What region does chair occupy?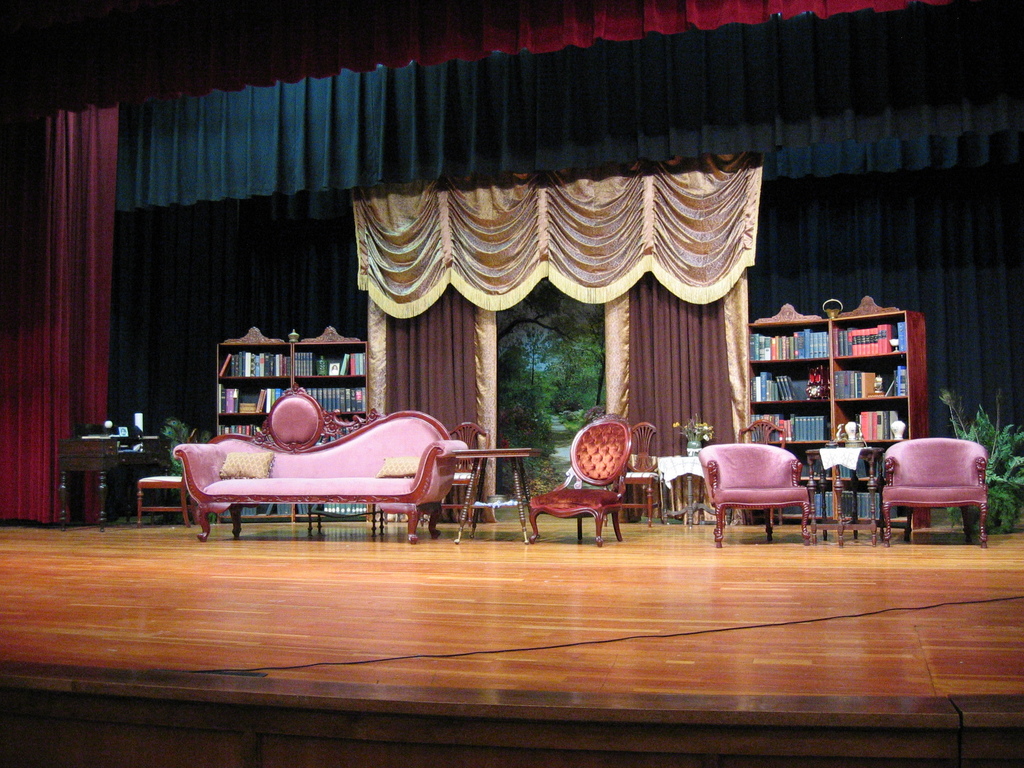
(x1=621, y1=420, x2=662, y2=525).
